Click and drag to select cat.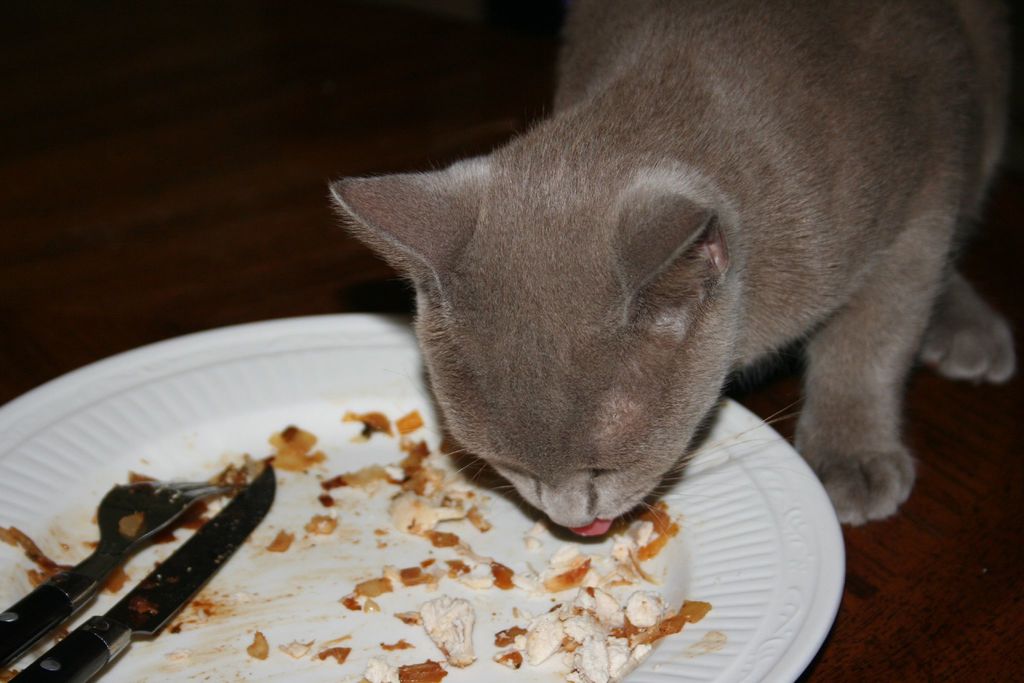
Selection: 321/0/1023/532.
